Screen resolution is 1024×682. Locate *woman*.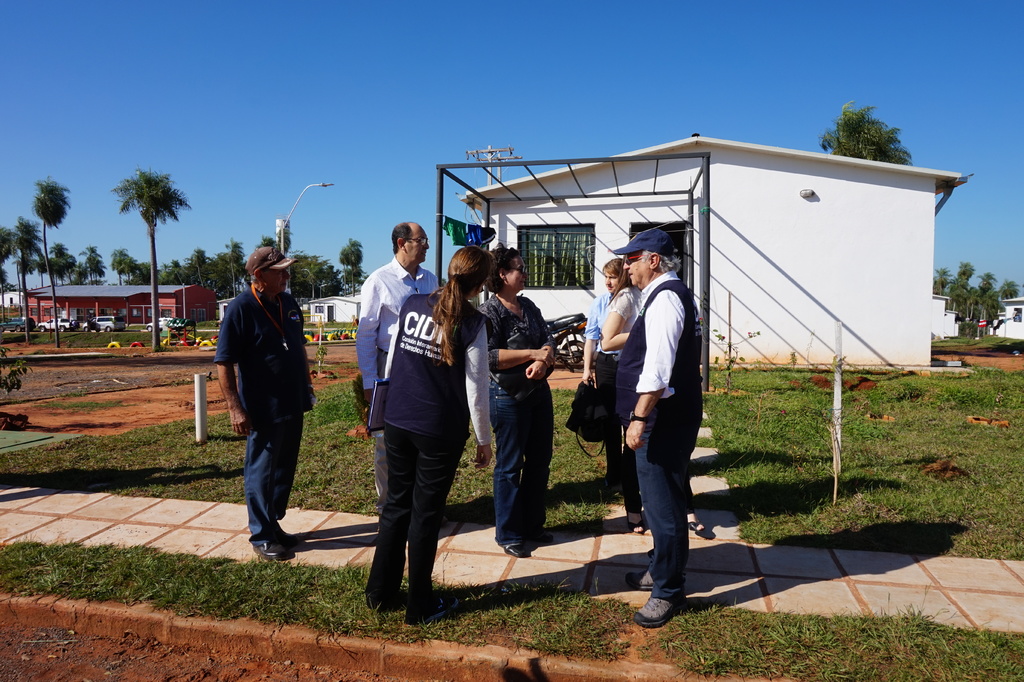
357:241:479:633.
